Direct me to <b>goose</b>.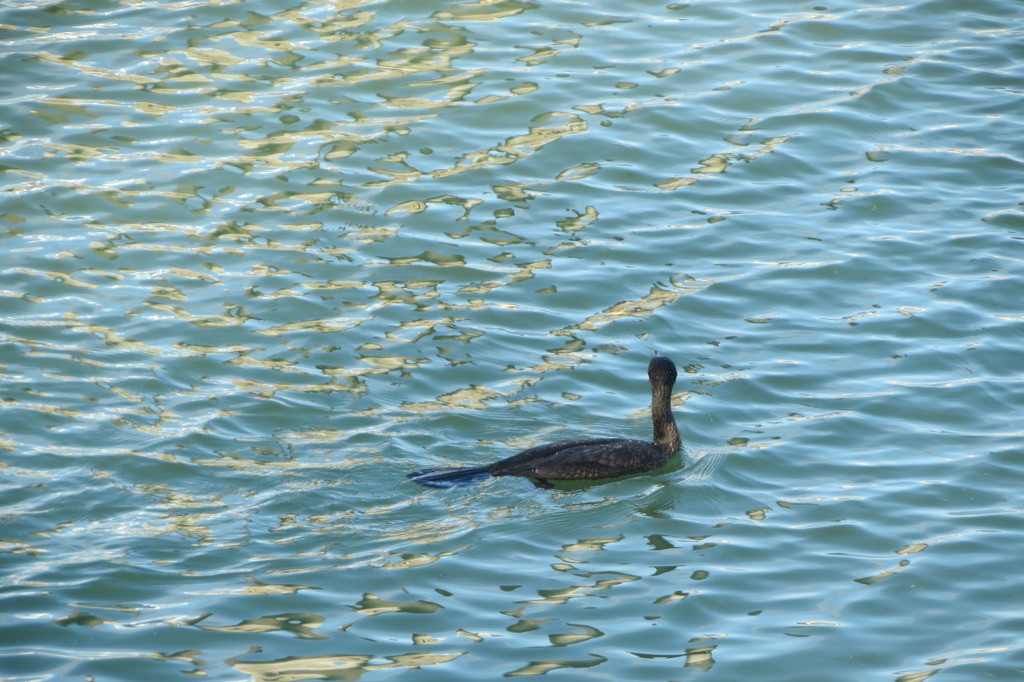
Direction: l=411, t=345, r=679, b=483.
